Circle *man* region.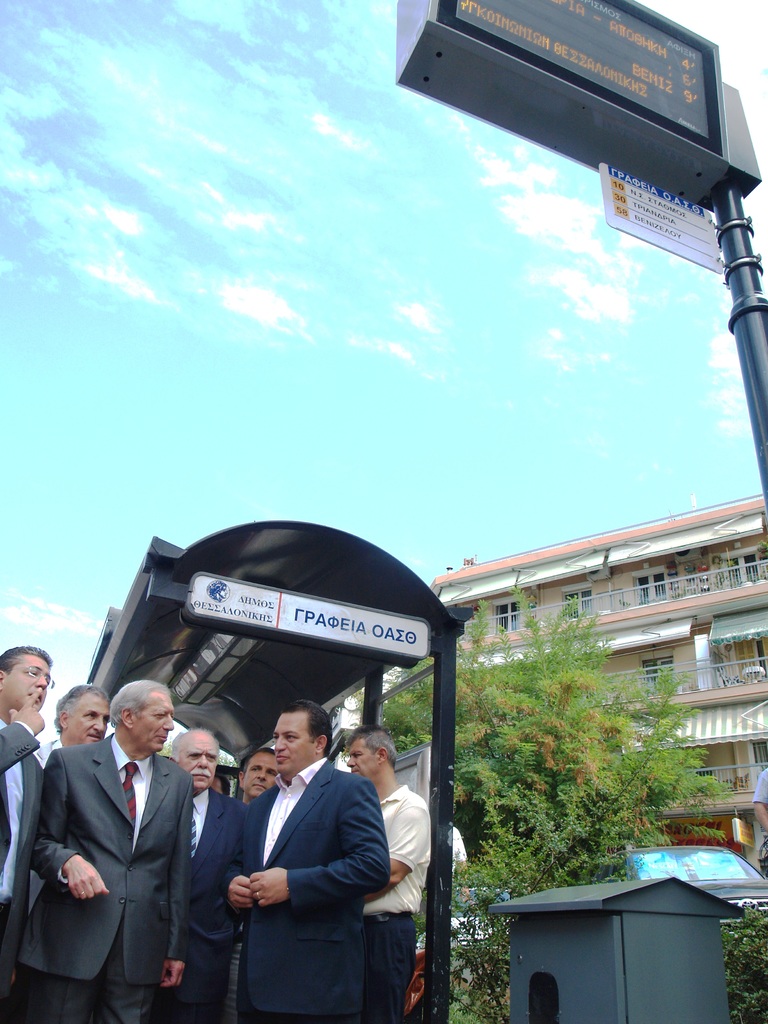
Region: [174,722,228,872].
